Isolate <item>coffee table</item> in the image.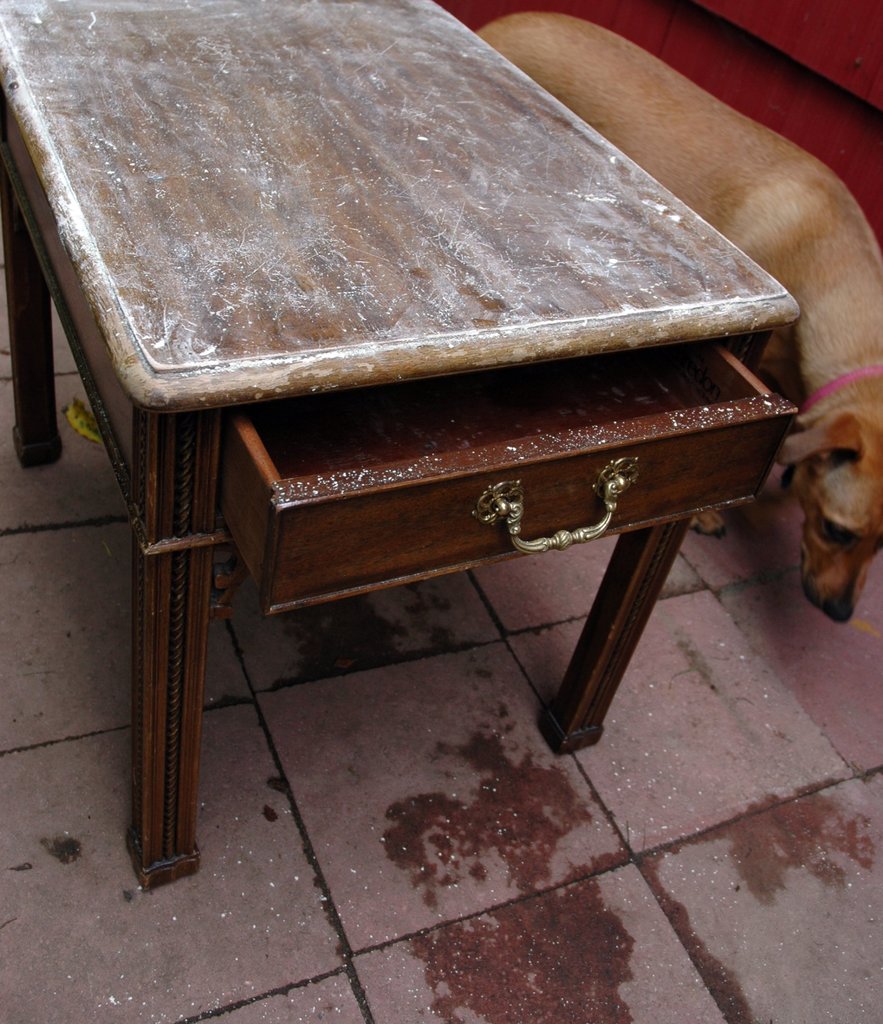
Isolated region: [0, 0, 803, 882].
